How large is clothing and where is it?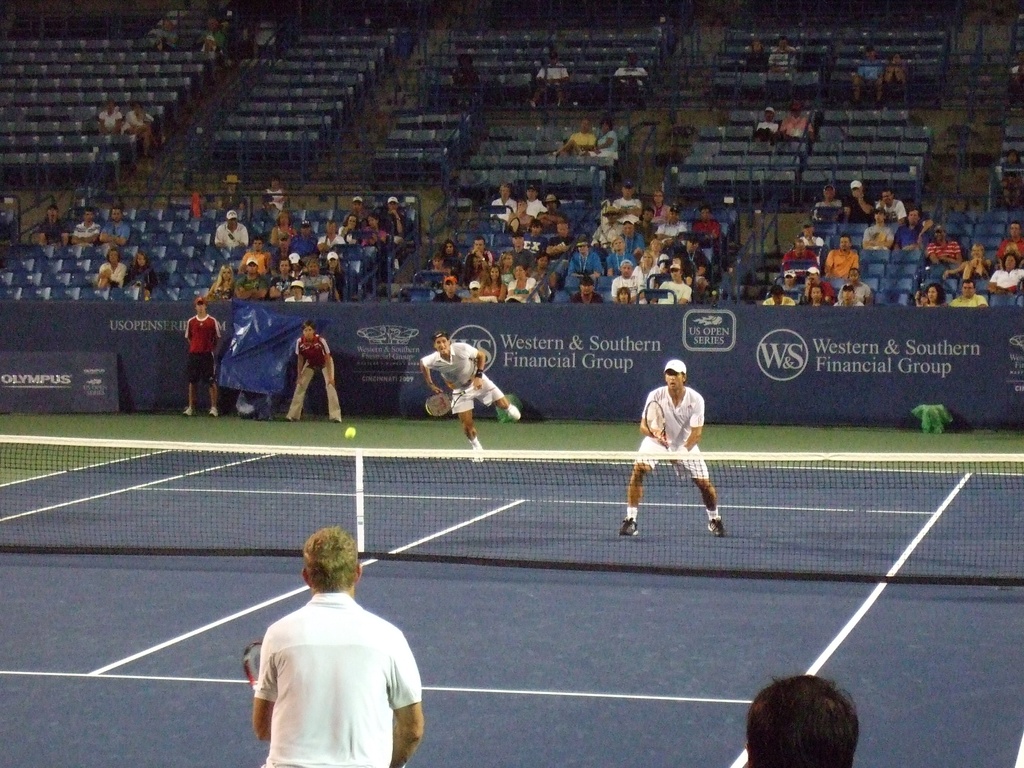
Bounding box: (x1=70, y1=216, x2=100, y2=246).
